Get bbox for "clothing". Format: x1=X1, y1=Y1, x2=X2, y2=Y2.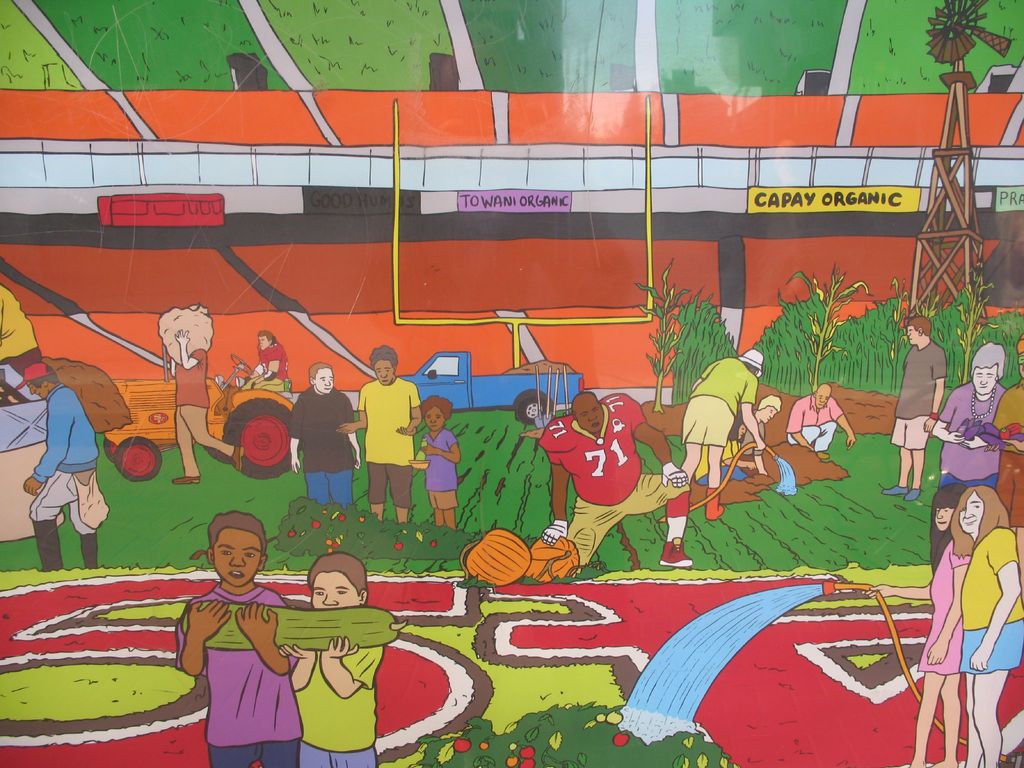
x1=0, y1=285, x2=38, y2=362.
